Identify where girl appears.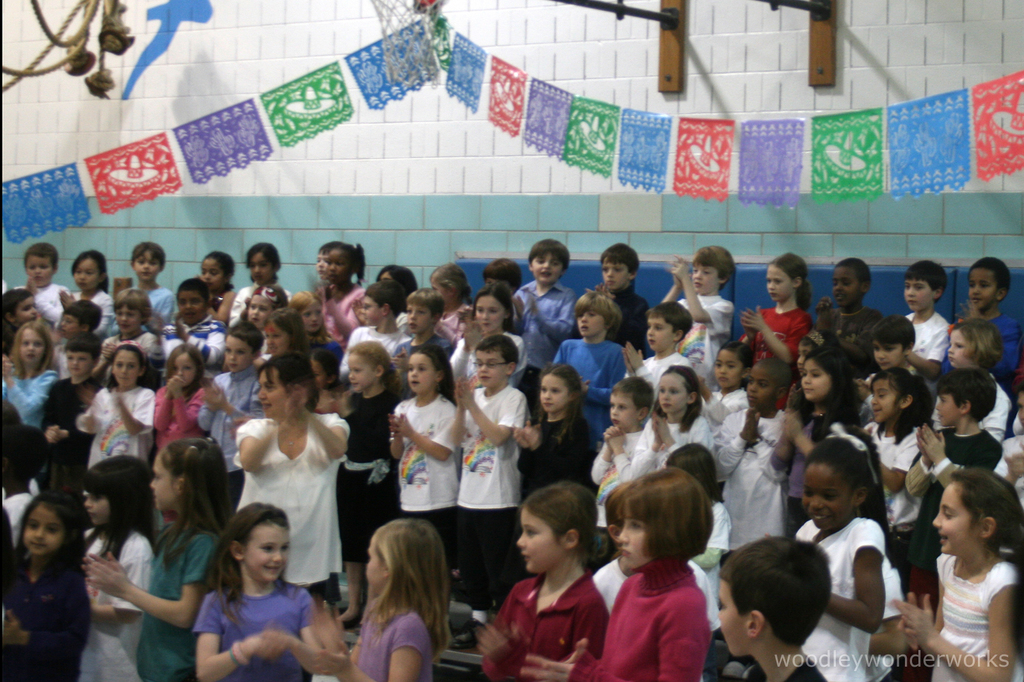
Appears at box(929, 314, 1023, 443).
